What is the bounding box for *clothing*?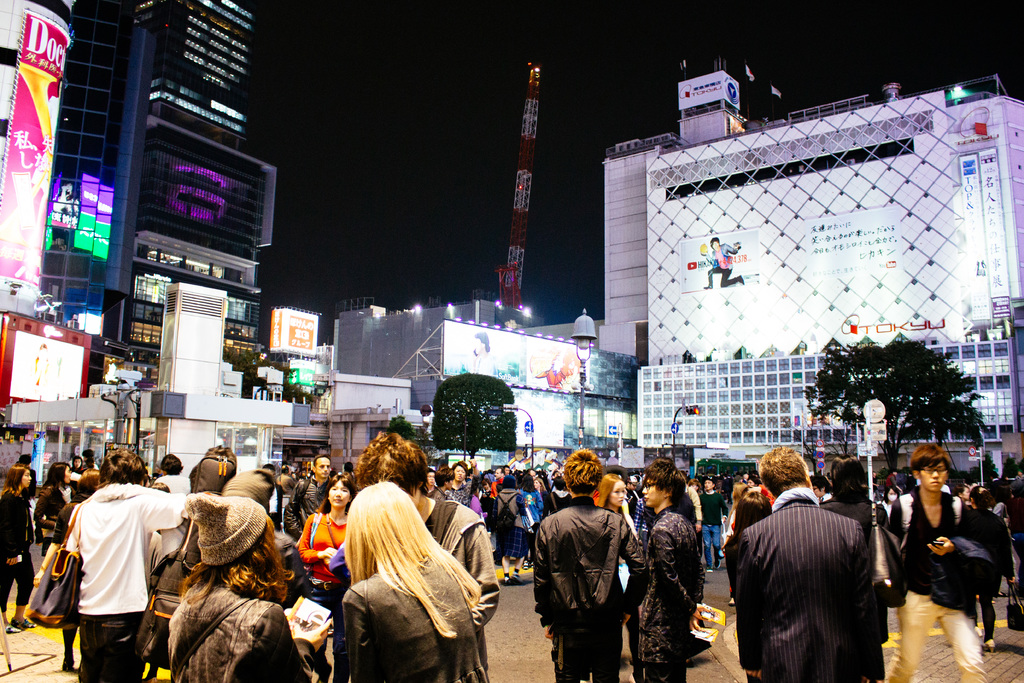
[x1=189, y1=450, x2=238, y2=537].
